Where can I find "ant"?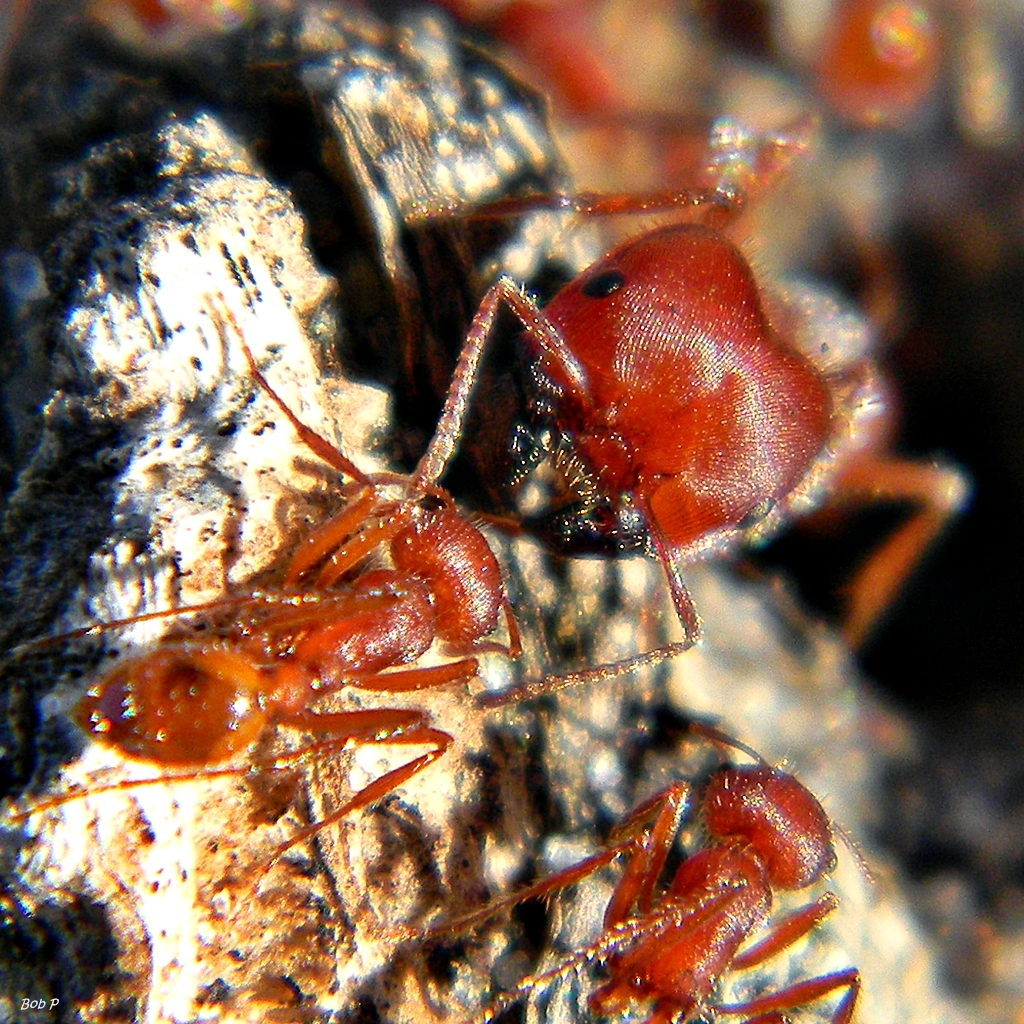
You can find it at detection(433, 726, 848, 1022).
